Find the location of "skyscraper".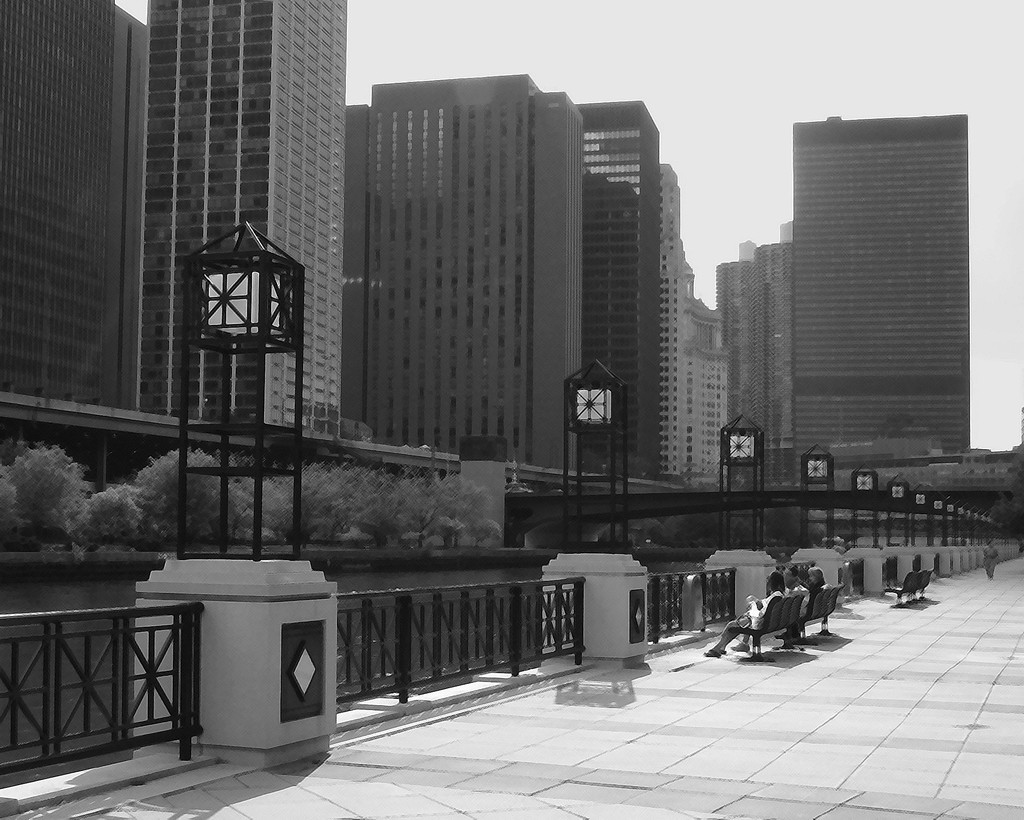
Location: [x1=663, y1=220, x2=845, y2=491].
